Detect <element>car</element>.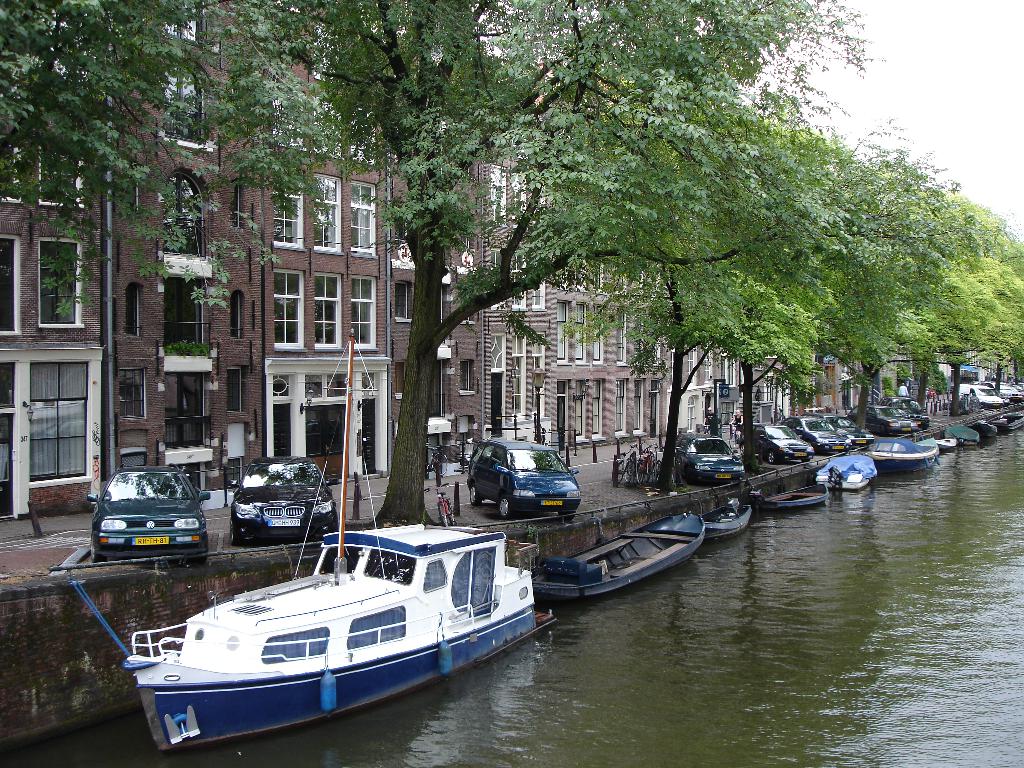
Detected at crop(230, 454, 345, 537).
